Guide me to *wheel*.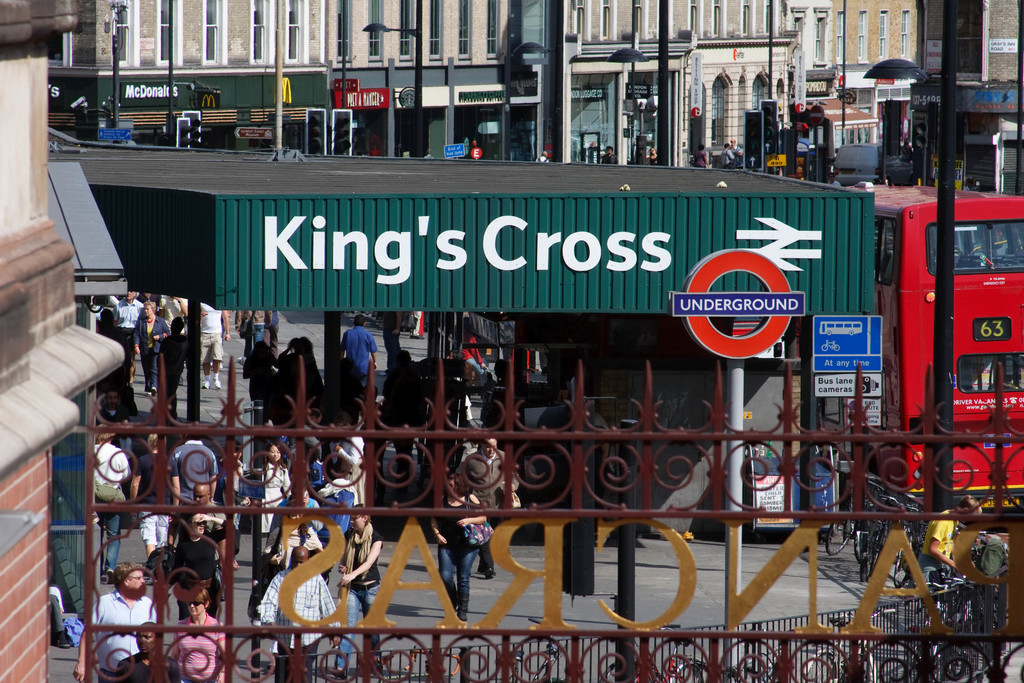
Guidance: Rect(899, 525, 924, 591).
